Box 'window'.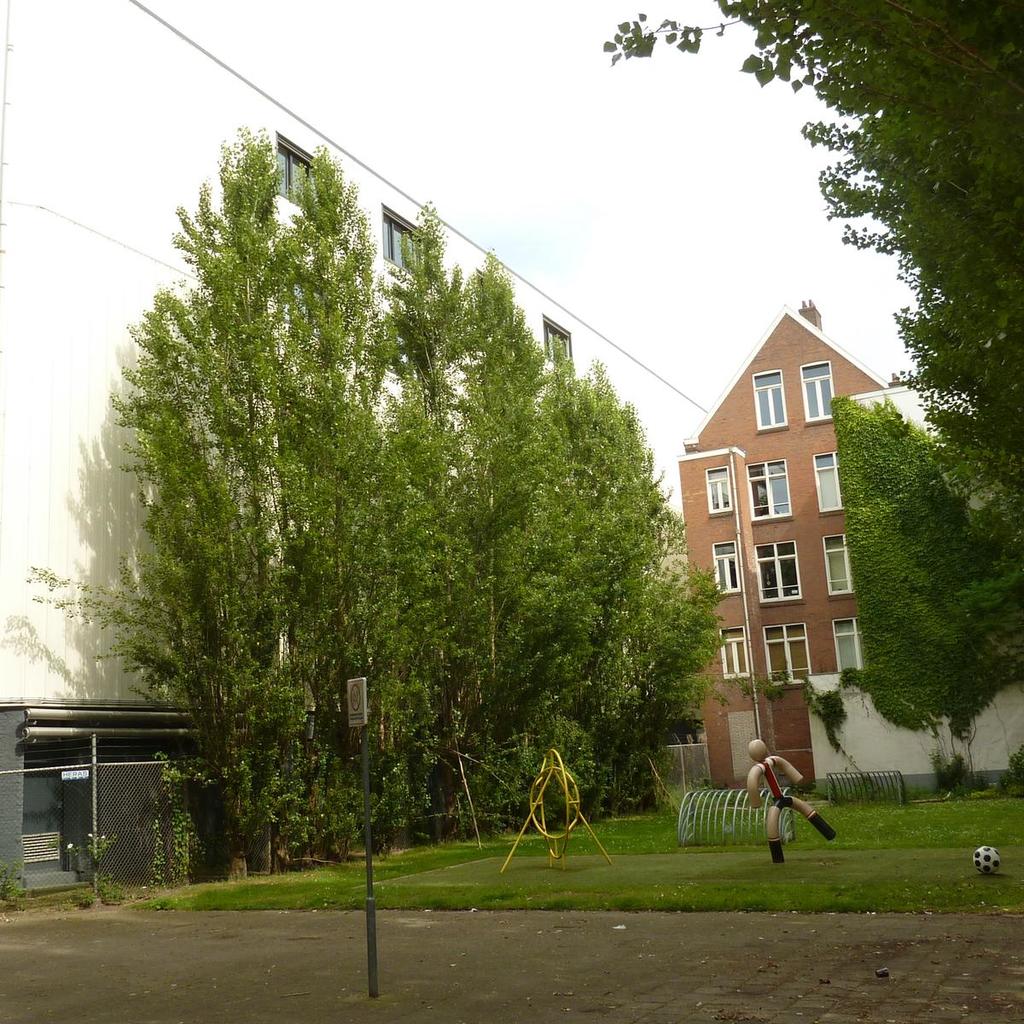
rect(742, 460, 794, 521).
